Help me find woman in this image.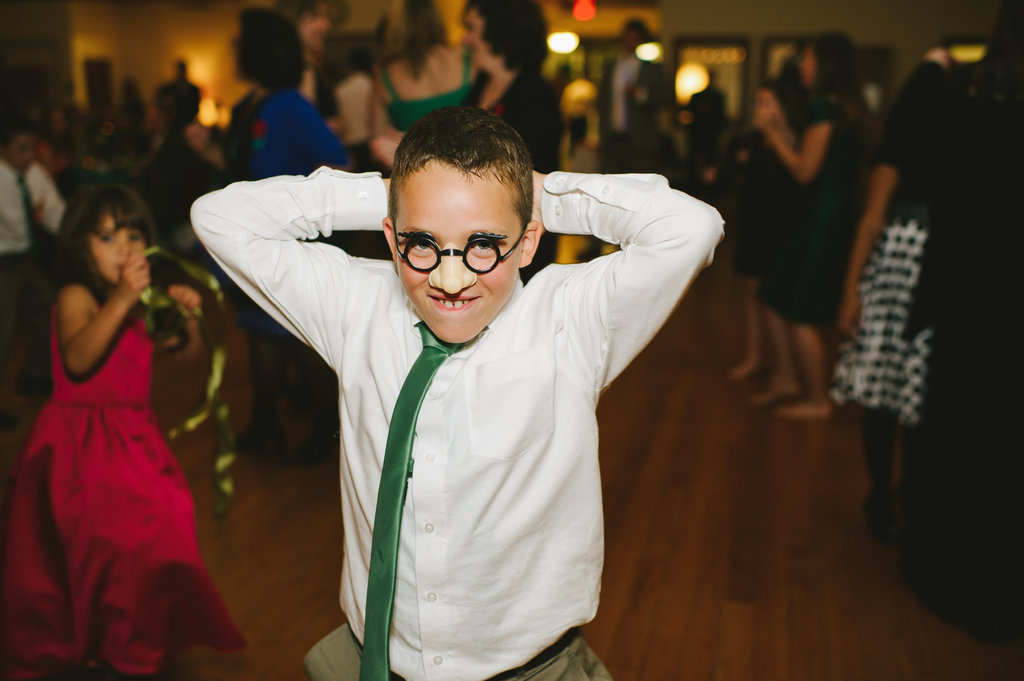
Found it: select_region(363, 0, 568, 280).
